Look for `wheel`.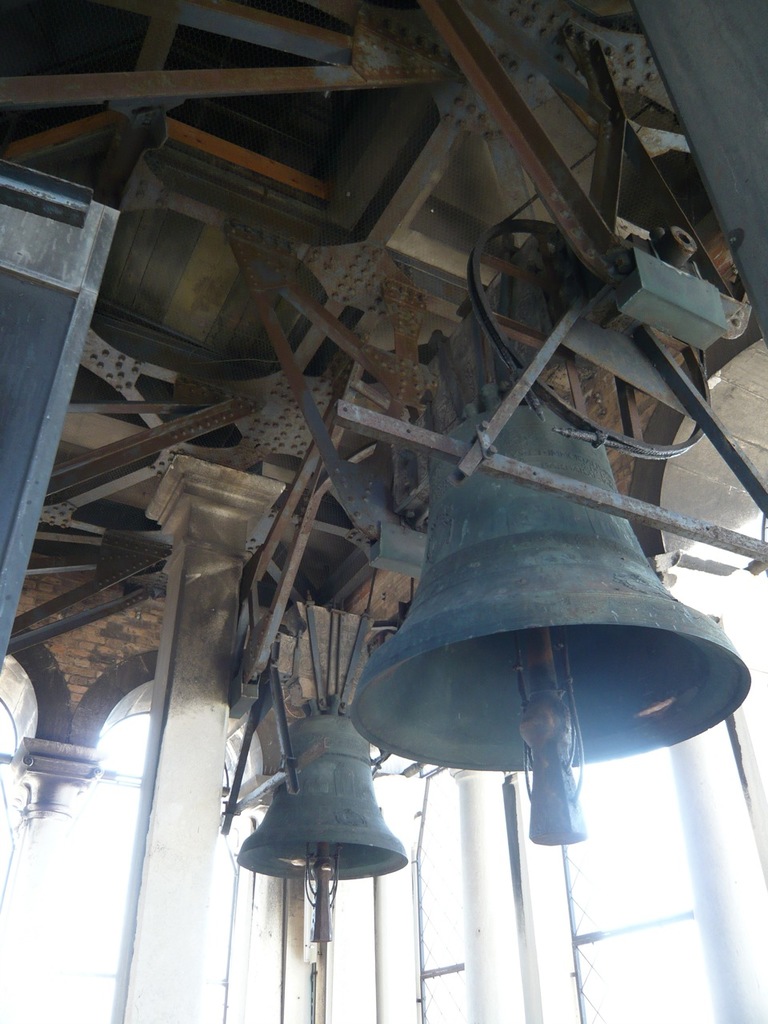
Found: detection(474, 223, 719, 464).
